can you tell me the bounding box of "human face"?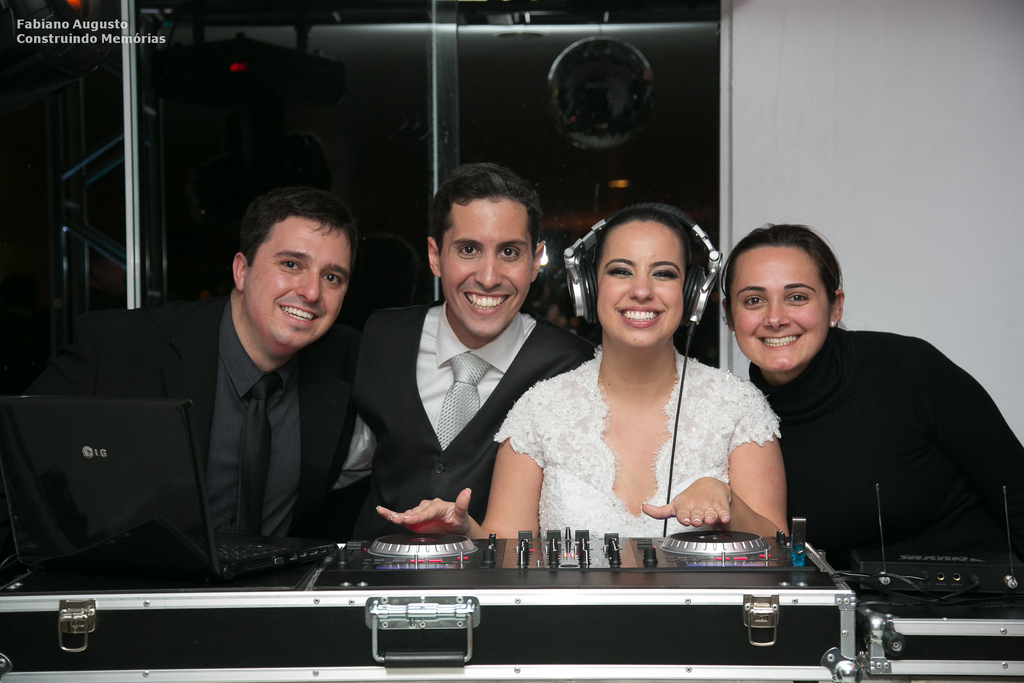
<region>243, 206, 349, 343</region>.
